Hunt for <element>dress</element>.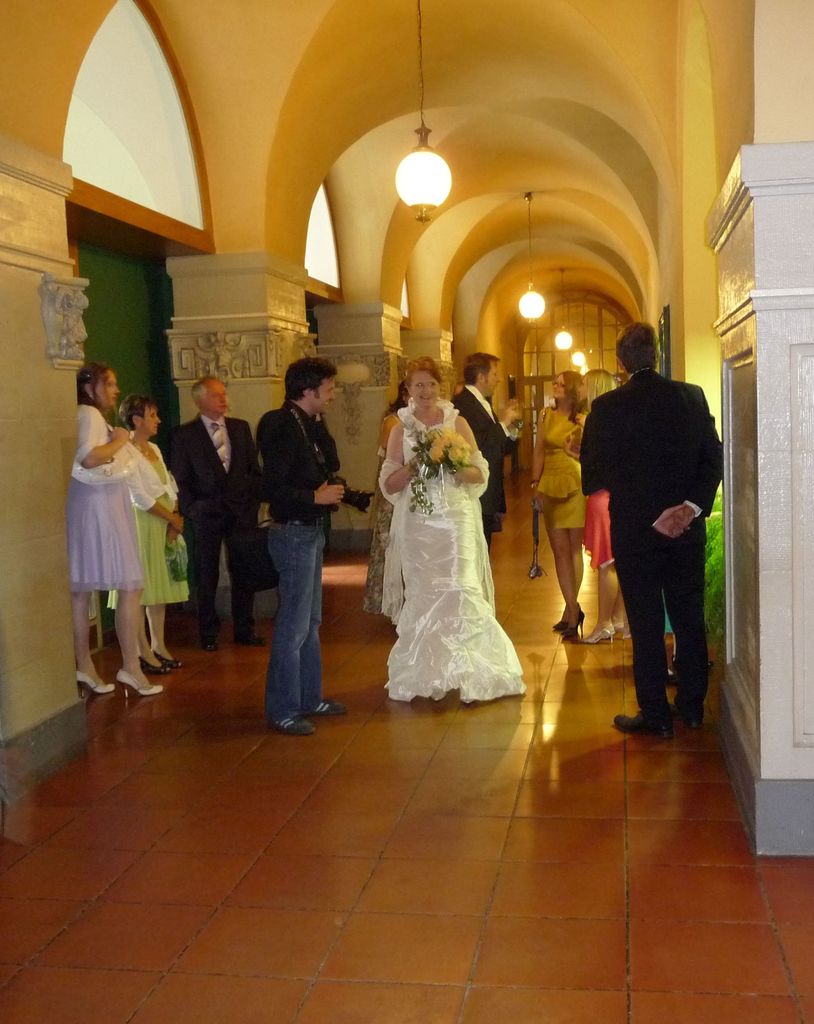
Hunted down at x1=381 y1=403 x2=522 y2=706.
